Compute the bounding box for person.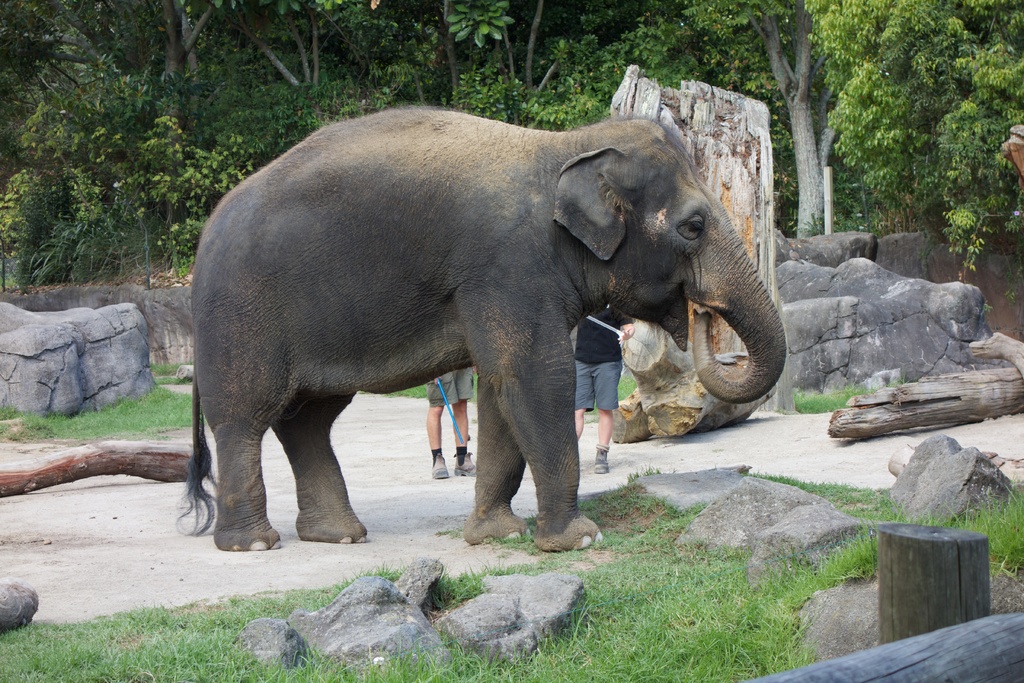
[x1=572, y1=308, x2=650, y2=482].
